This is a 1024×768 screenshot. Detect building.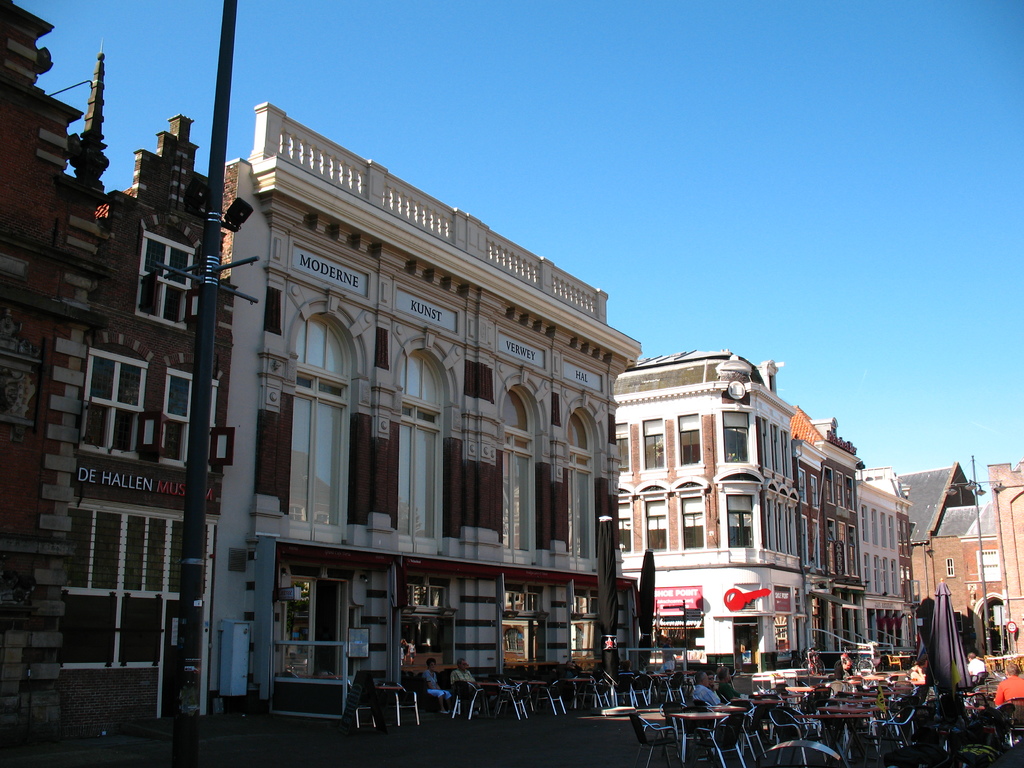
(x1=794, y1=405, x2=865, y2=642).
